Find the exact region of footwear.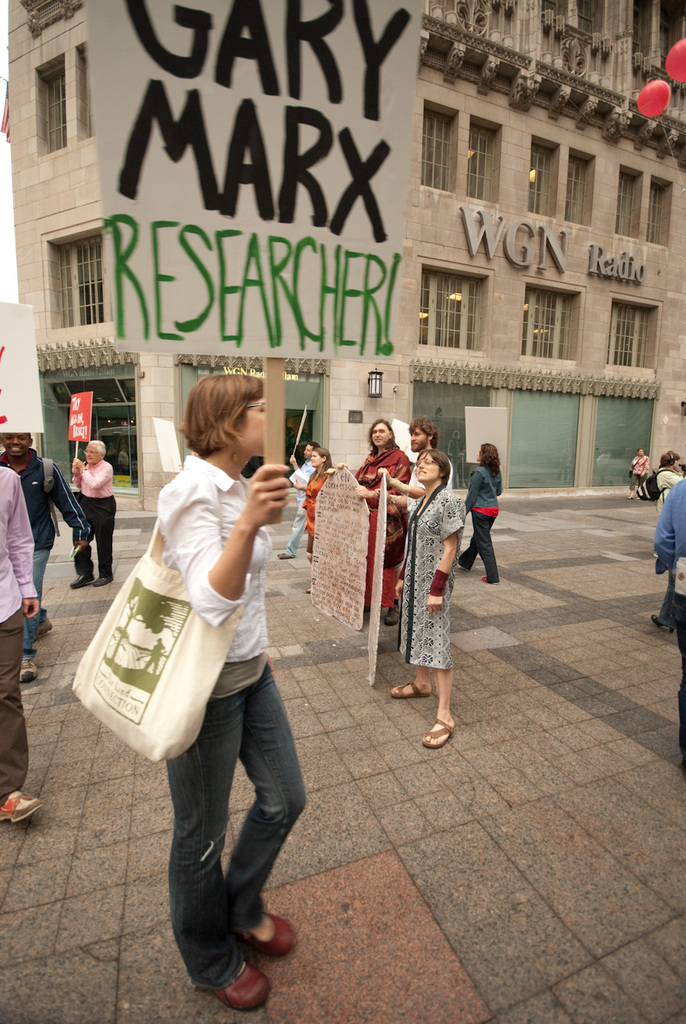
Exact region: left=69, top=573, right=96, bottom=588.
